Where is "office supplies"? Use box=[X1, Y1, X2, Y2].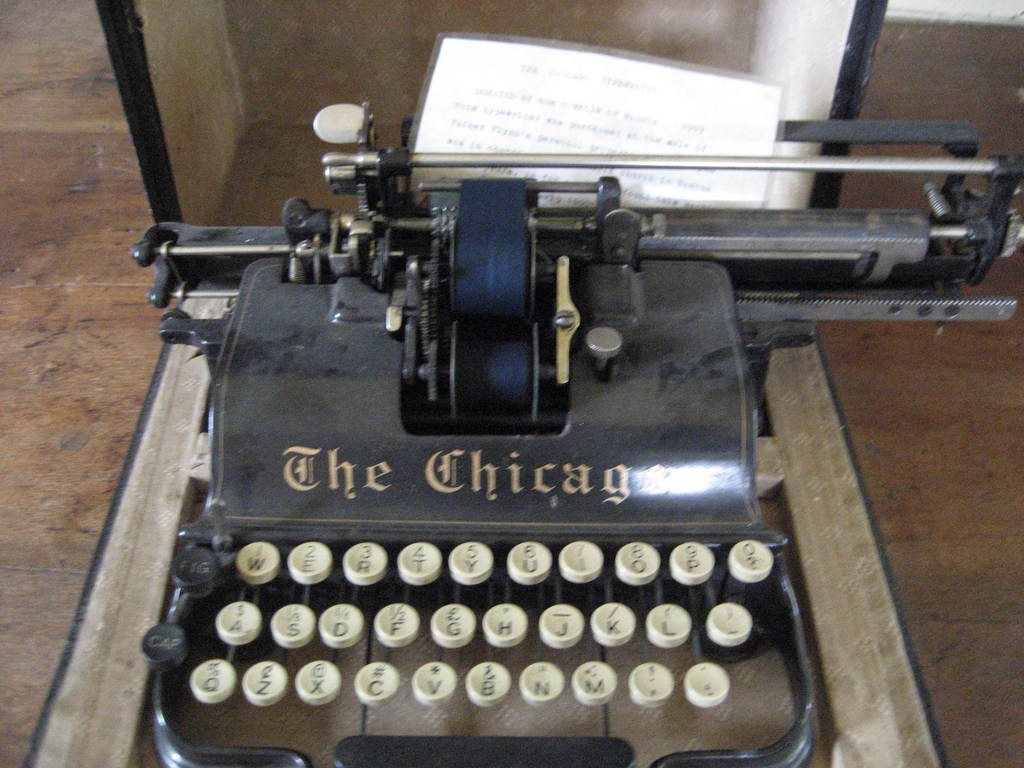
box=[130, 99, 1023, 767].
